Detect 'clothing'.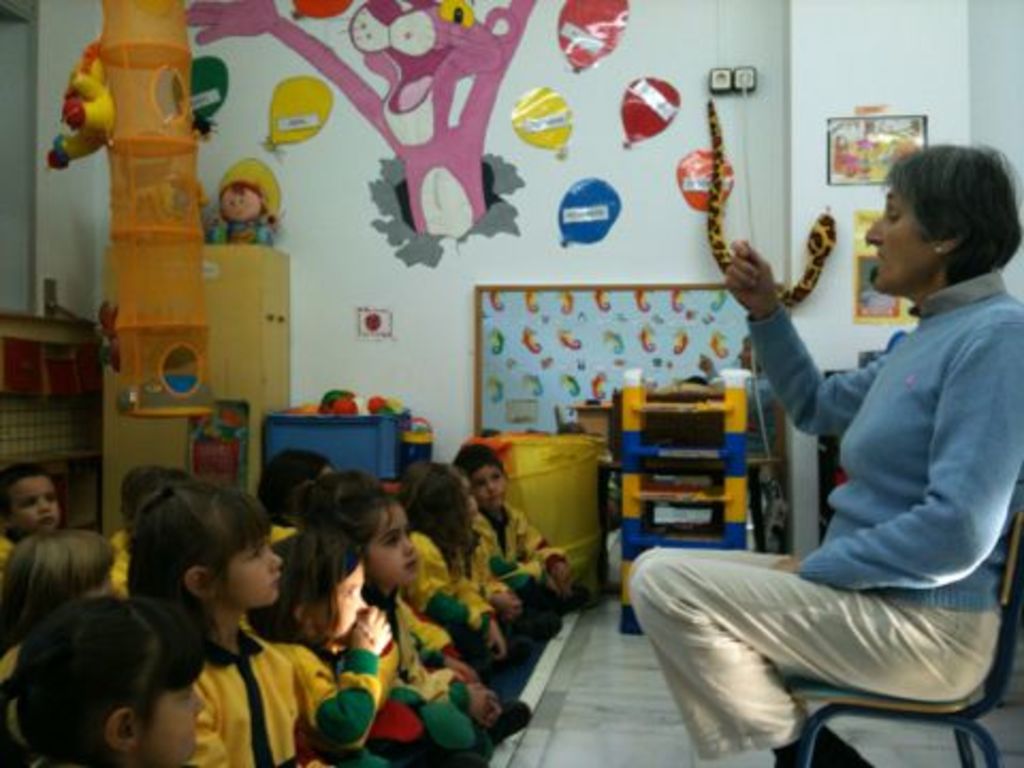
Detected at <region>401, 595, 491, 732</region>.
